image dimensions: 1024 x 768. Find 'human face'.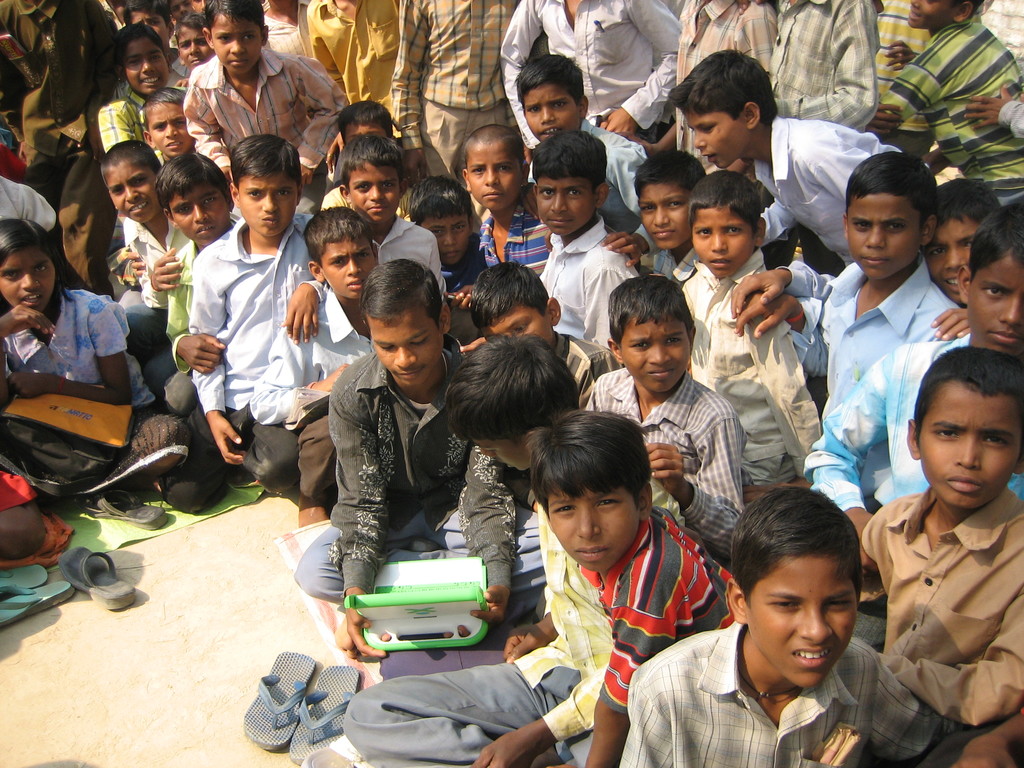
pyautogui.locateOnScreen(675, 95, 748, 173).
